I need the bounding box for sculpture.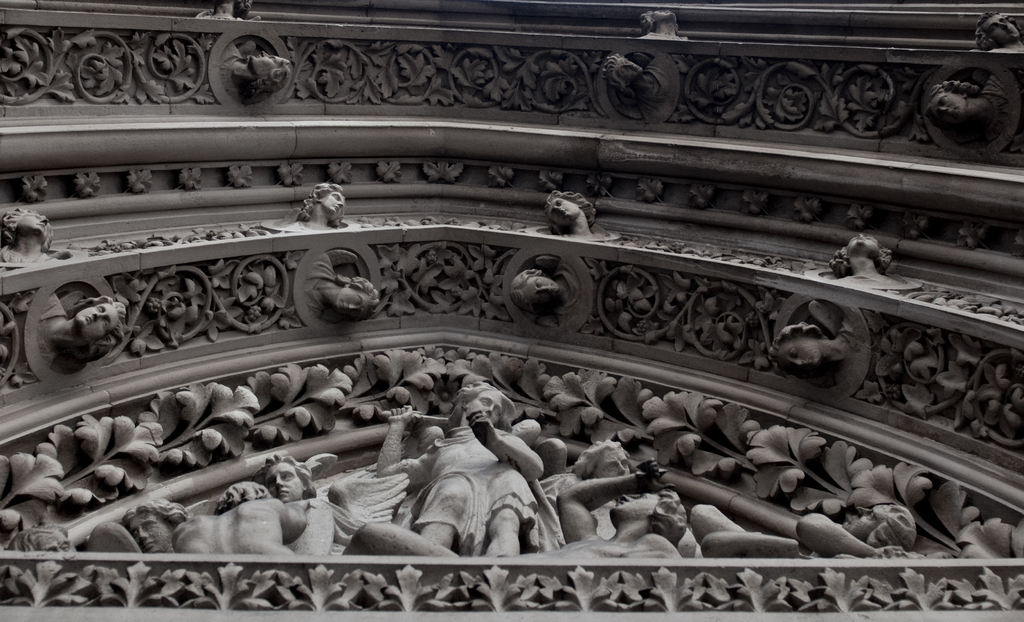
Here it is: pyautogui.locateOnScreen(269, 441, 324, 555).
